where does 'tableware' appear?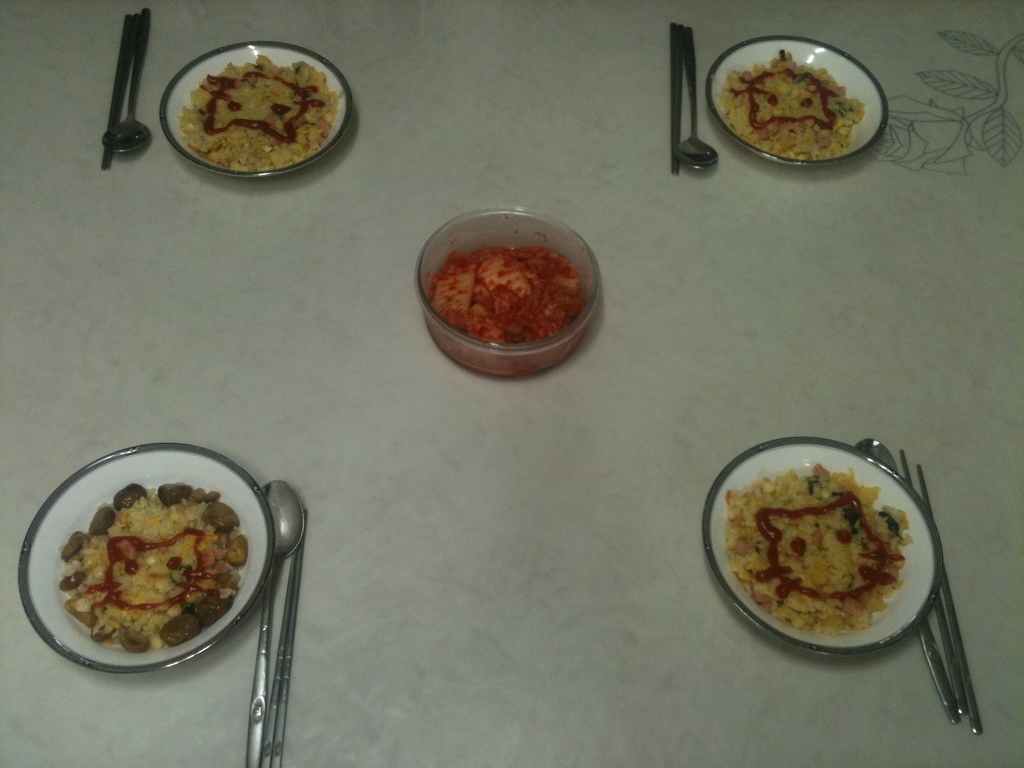
Appears at (677,24,717,172).
